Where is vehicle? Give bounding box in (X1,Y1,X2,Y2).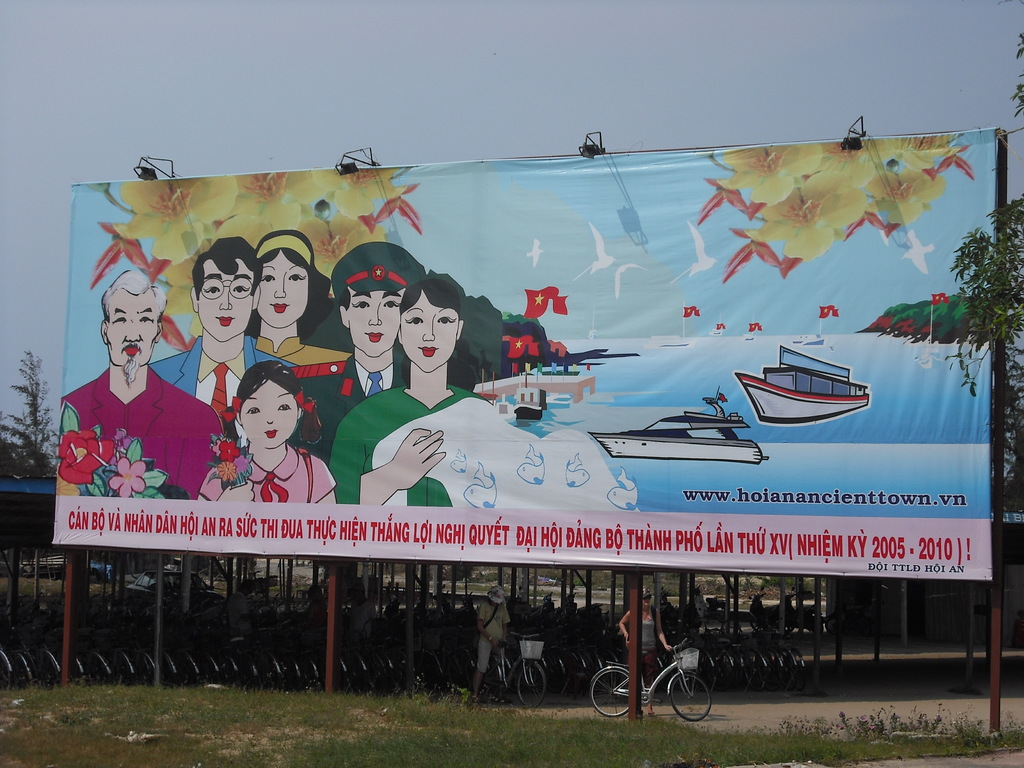
(589,383,772,468).
